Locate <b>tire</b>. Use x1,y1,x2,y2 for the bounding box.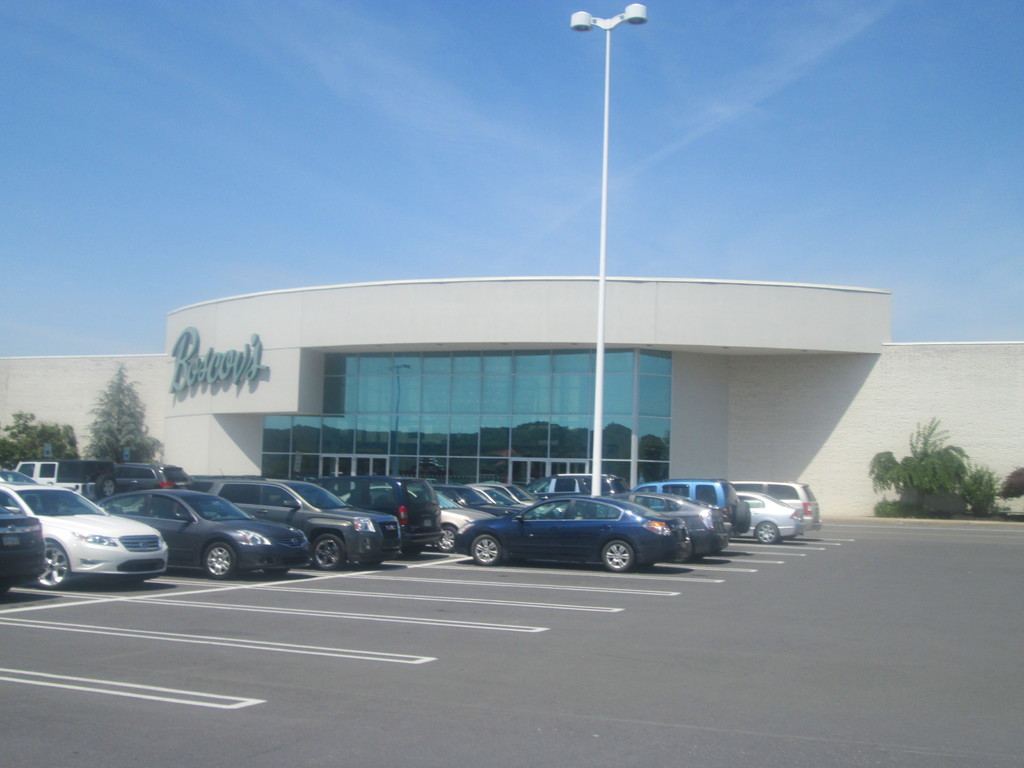
204,543,236,579.
